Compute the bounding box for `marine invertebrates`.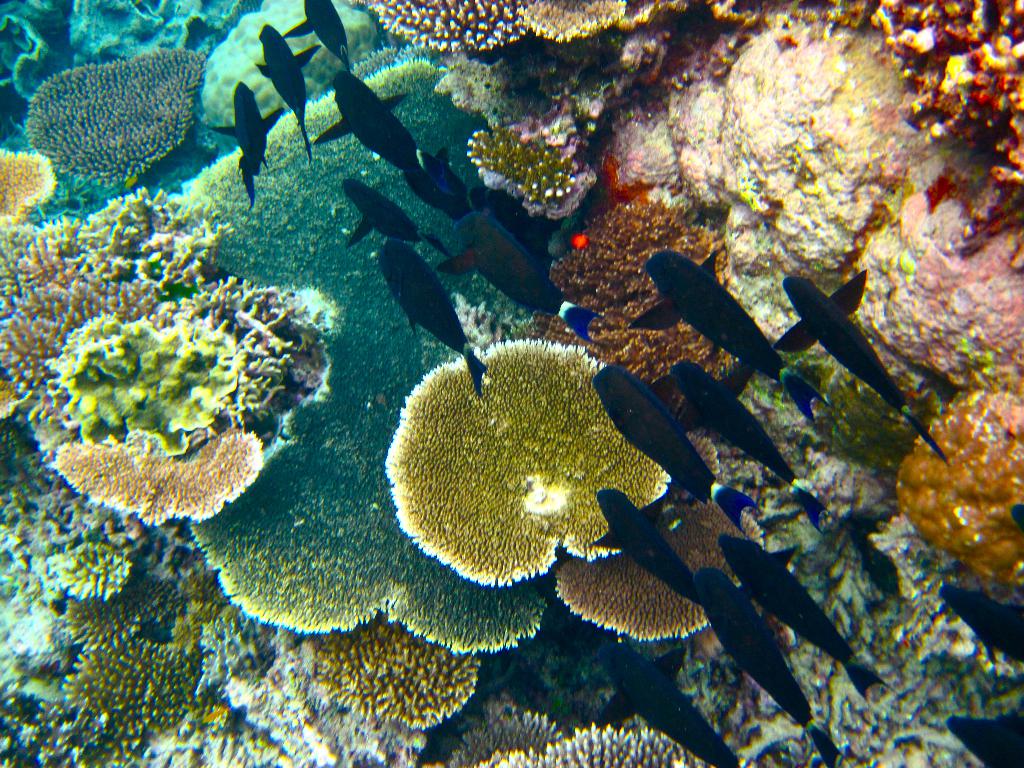
left=65, top=0, right=211, bottom=67.
